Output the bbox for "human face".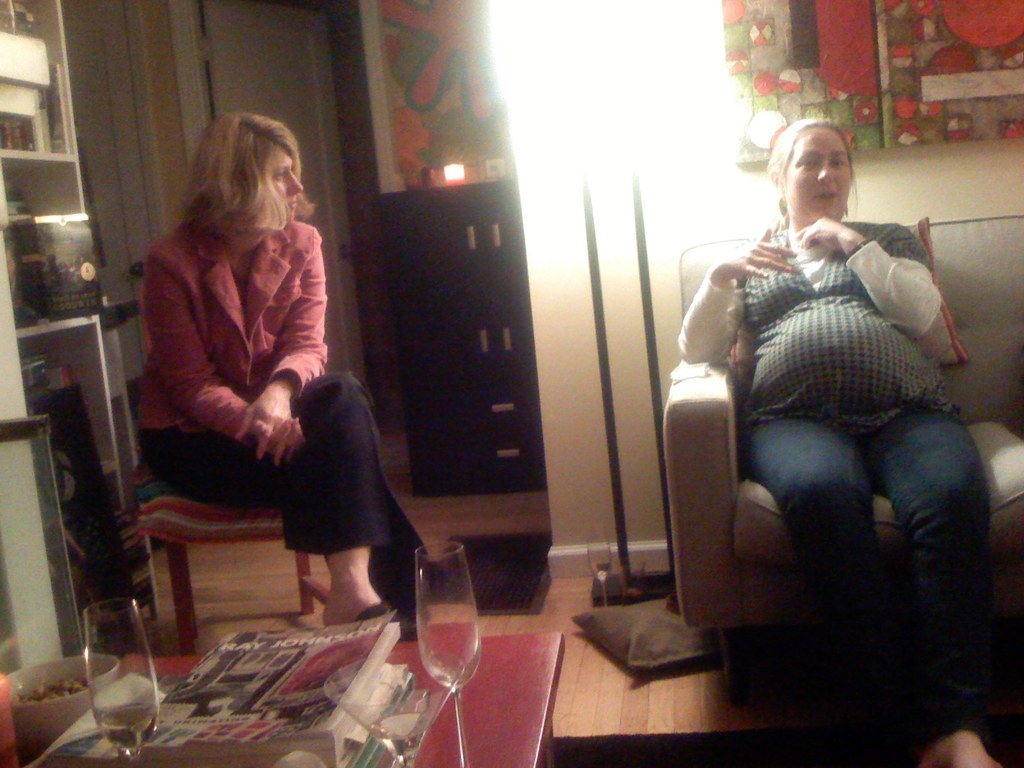
BBox(794, 135, 852, 214).
